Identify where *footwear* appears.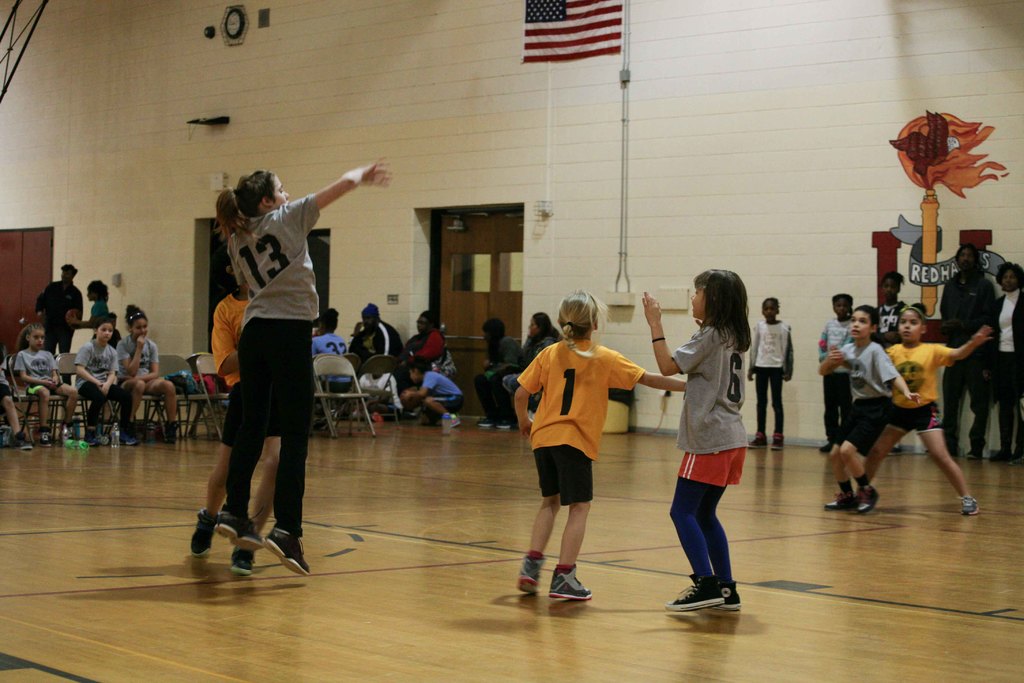
Appears at region(861, 484, 880, 509).
